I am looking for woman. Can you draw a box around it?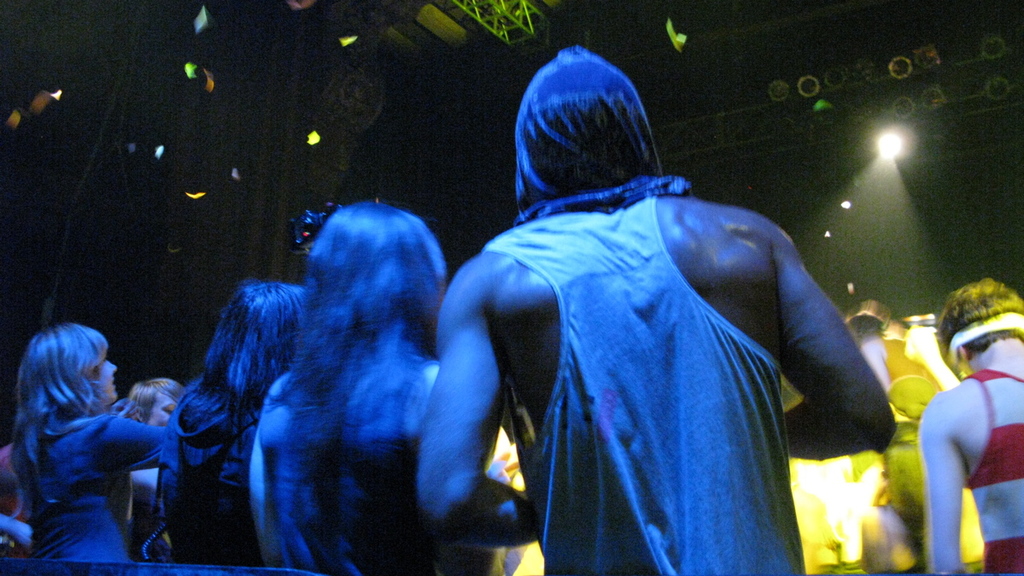
Sure, the bounding box is l=7, t=303, r=167, b=567.
